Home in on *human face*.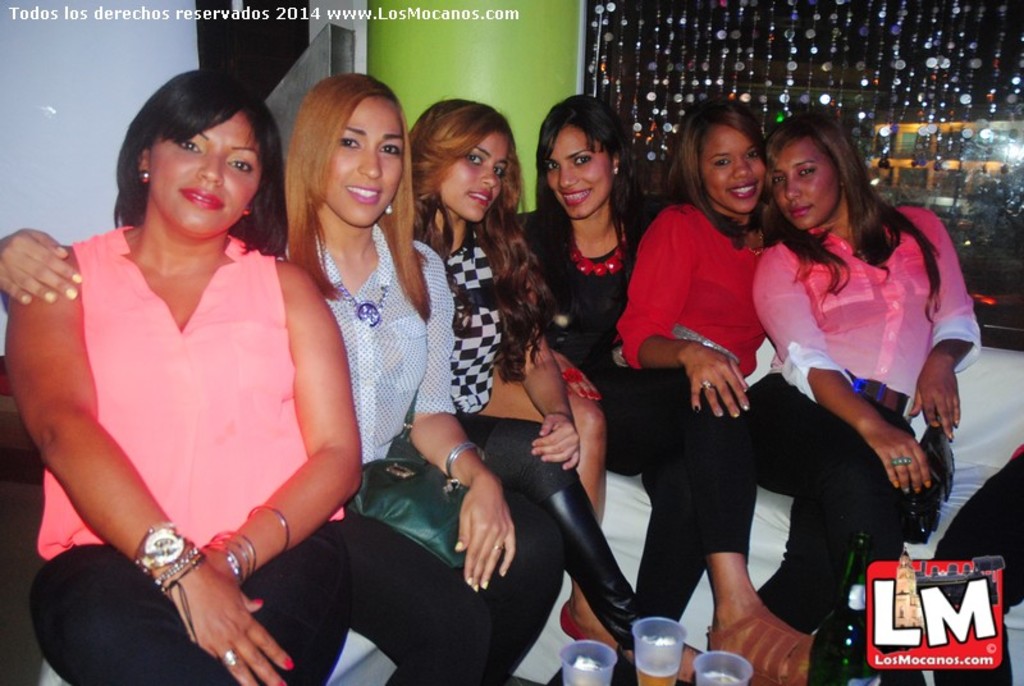
Homed in at select_region(773, 142, 842, 227).
